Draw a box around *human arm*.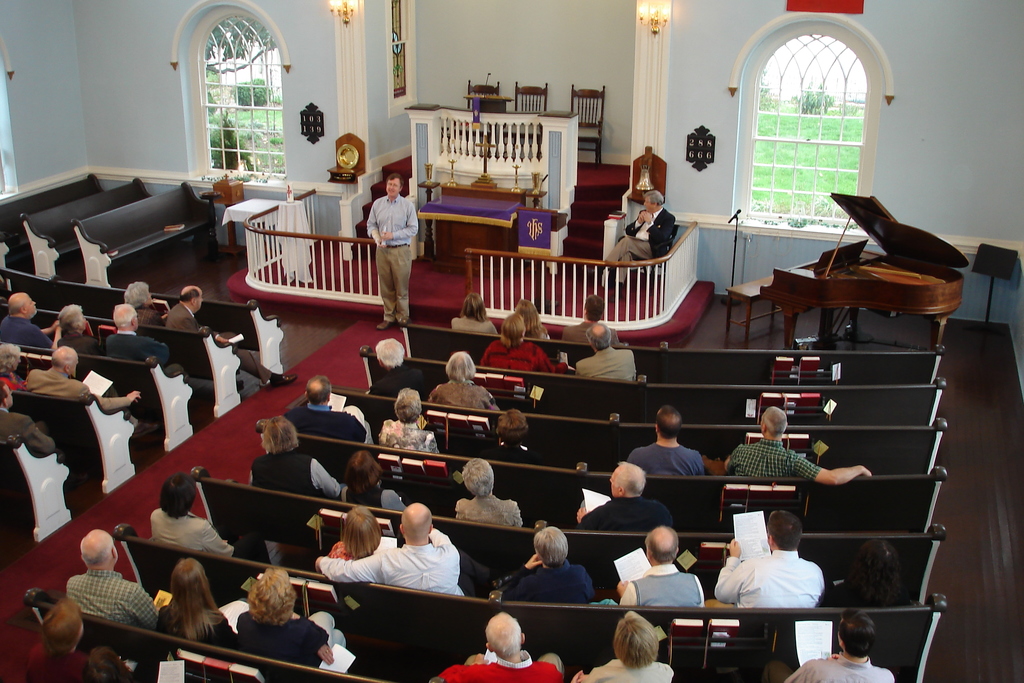
[left=621, top=582, right=637, bottom=607].
